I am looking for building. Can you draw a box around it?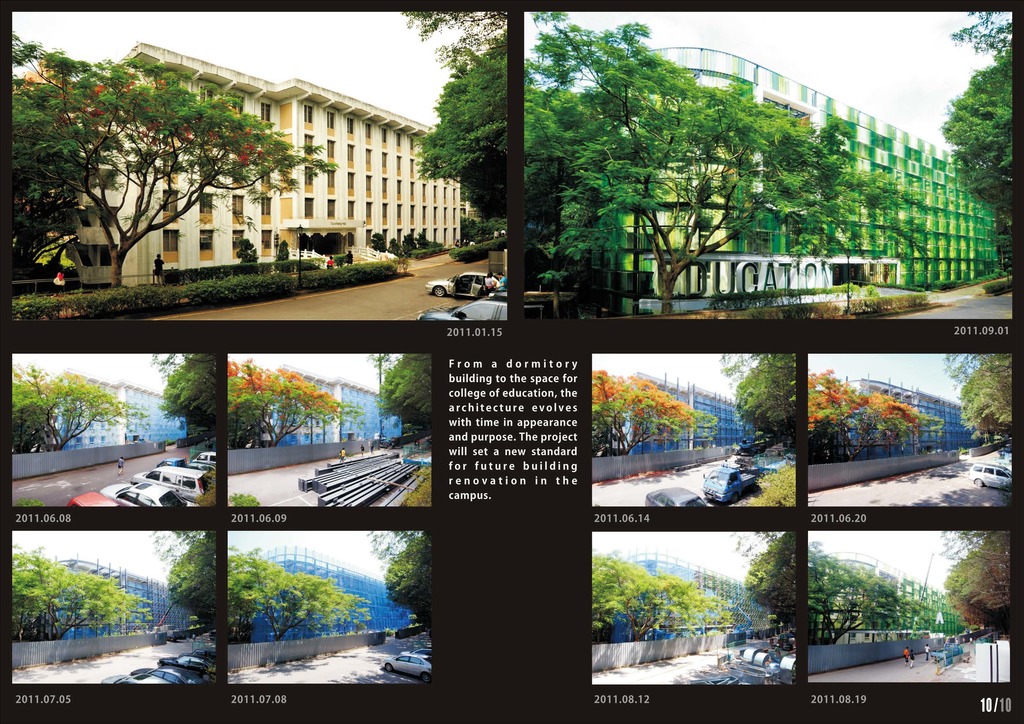
Sure, the bounding box is <region>822, 370, 983, 464</region>.
